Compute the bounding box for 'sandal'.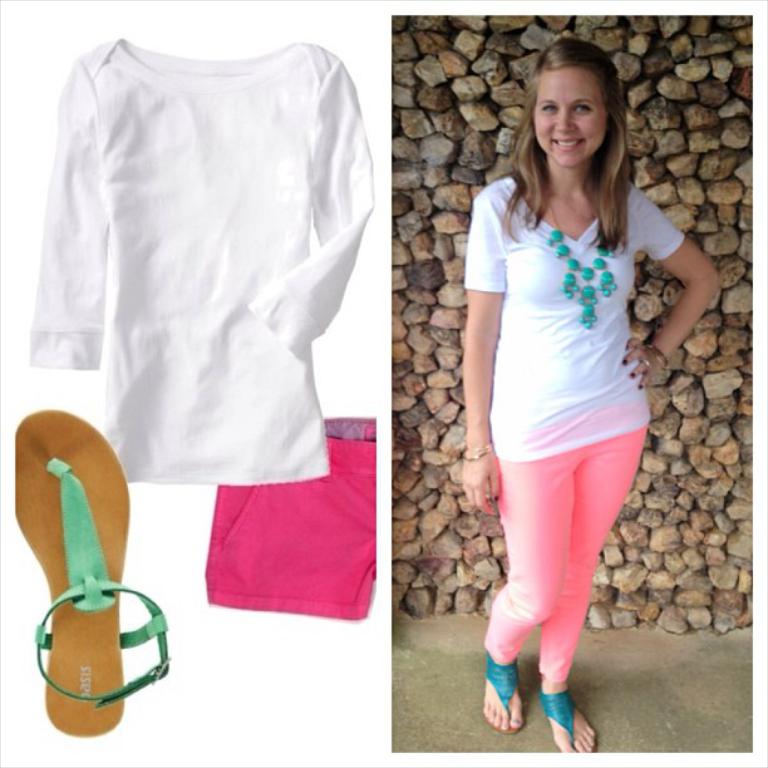
(482, 651, 527, 735).
